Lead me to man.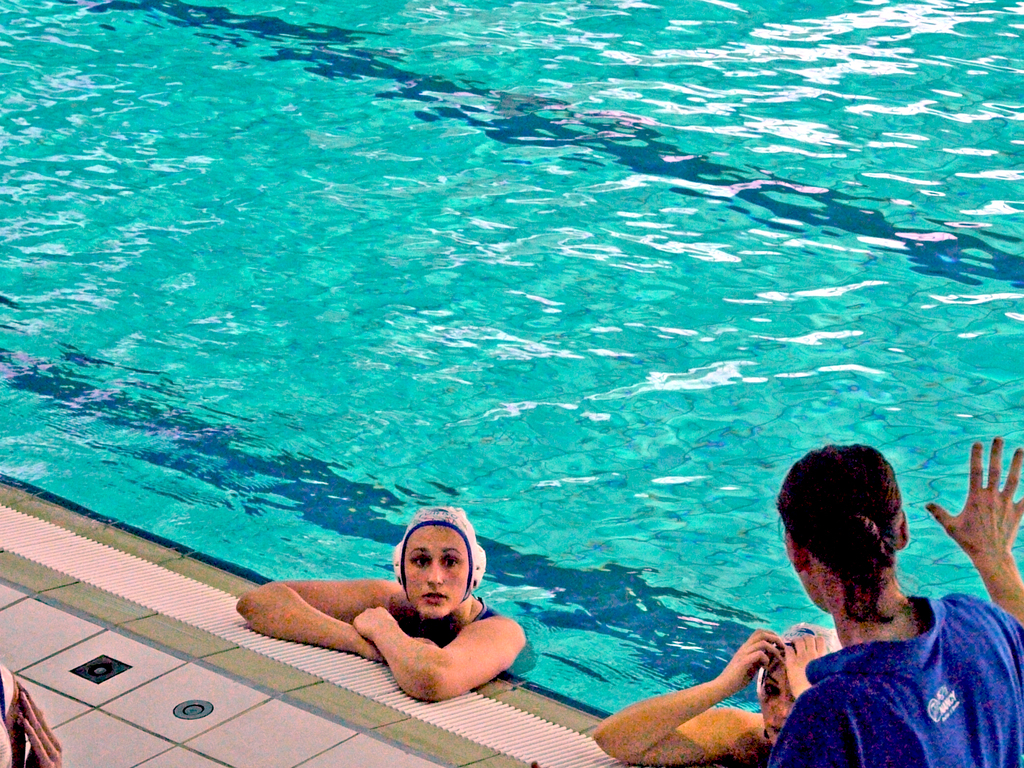
Lead to pyautogui.locateOnScreen(720, 447, 1005, 767).
